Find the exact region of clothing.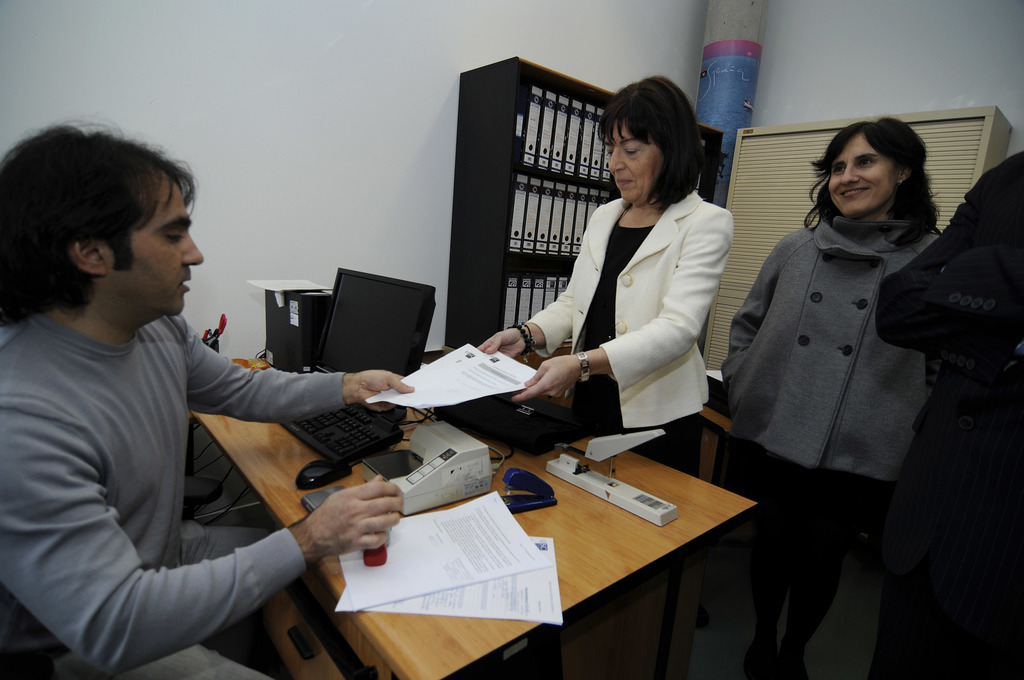
Exact region: select_region(880, 145, 1023, 652).
